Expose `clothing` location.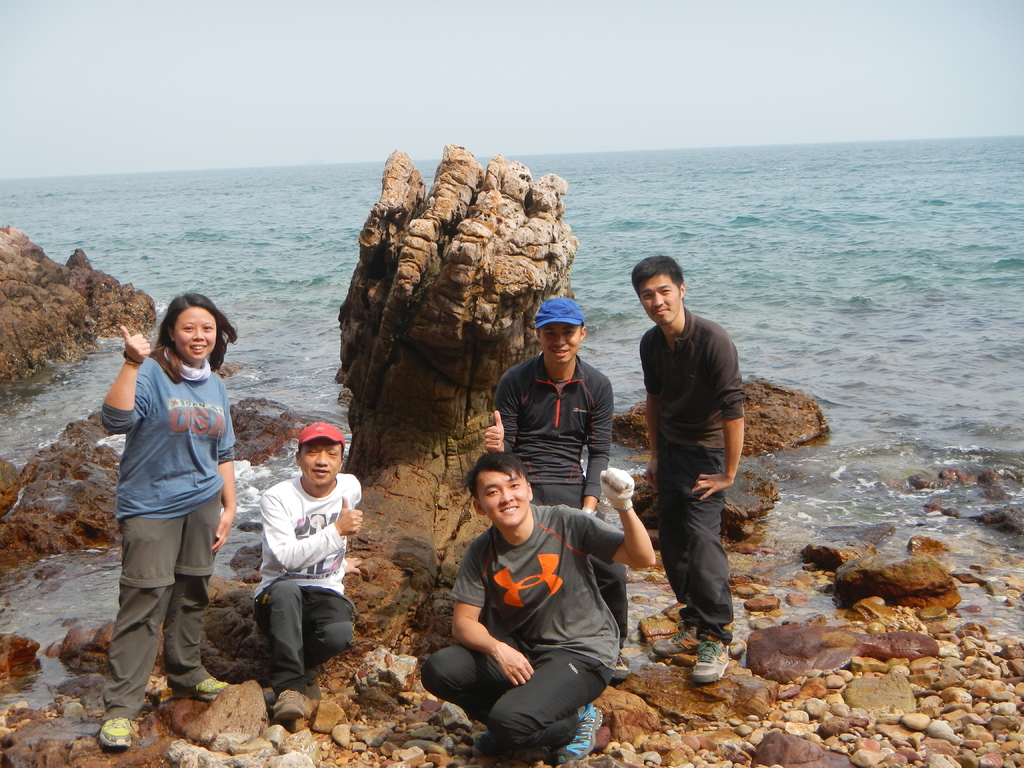
Exposed at <region>426, 496, 623, 755</region>.
